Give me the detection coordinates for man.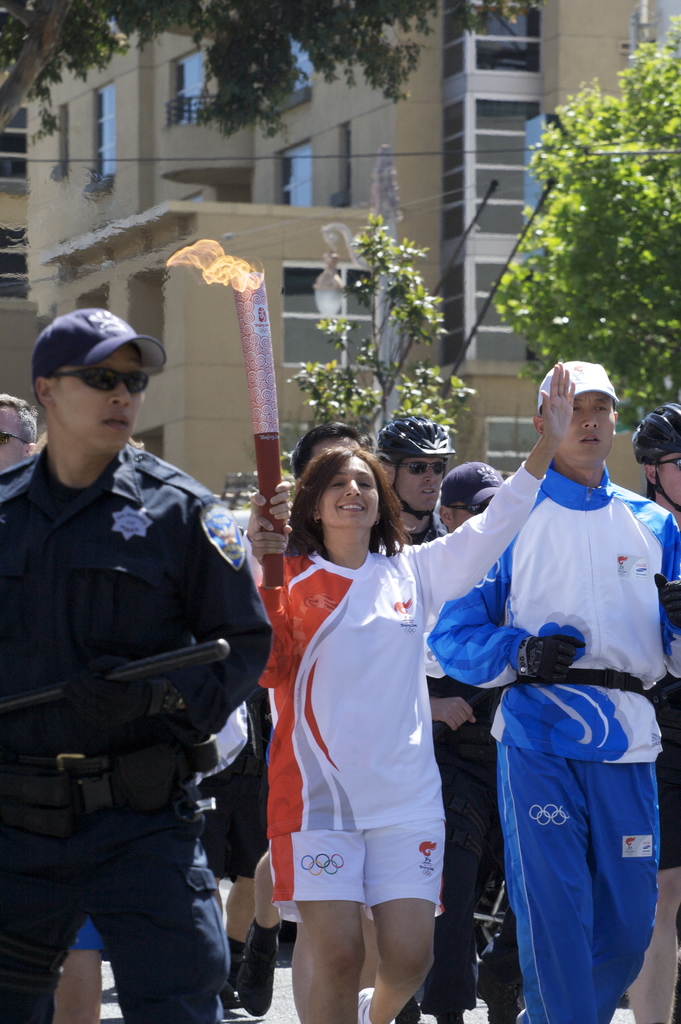
430:458:535:1023.
